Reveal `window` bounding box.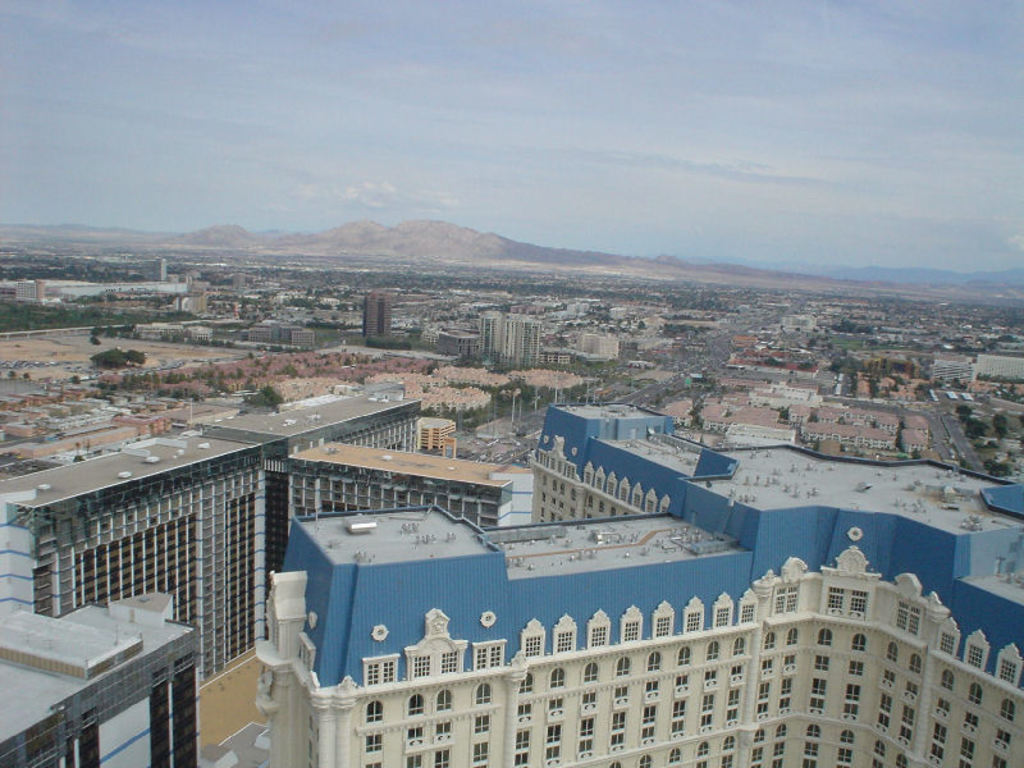
Revealed: (left=685, top=609, right=701, bottom=636).
